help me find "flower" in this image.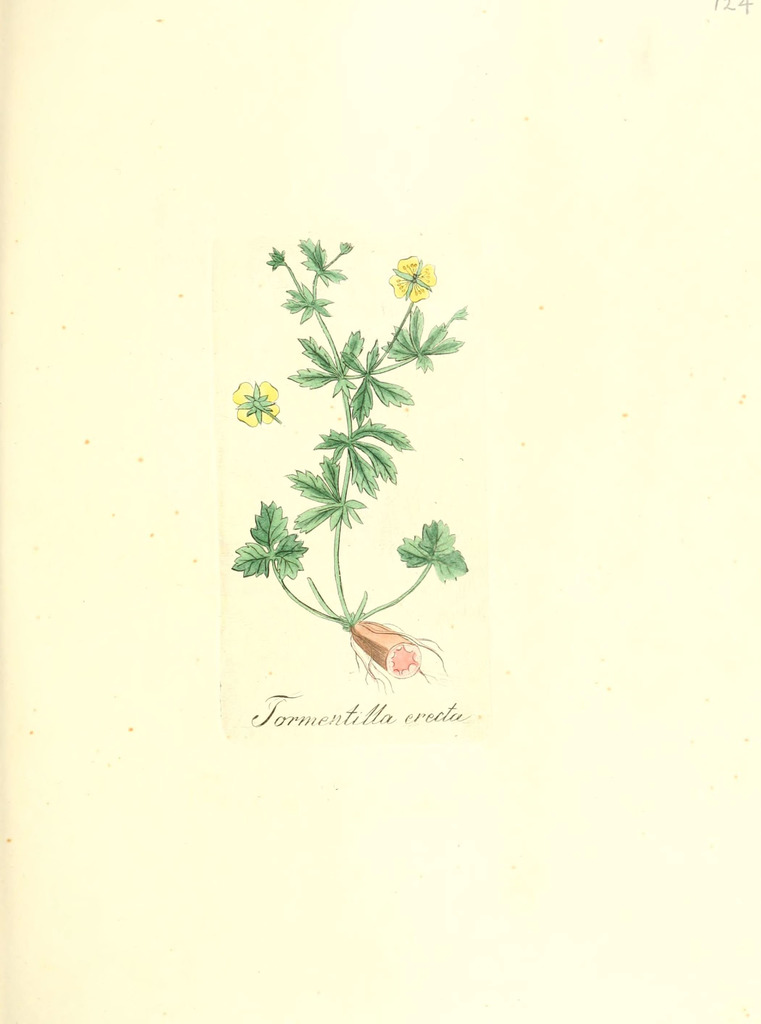
Found it: 229, 378, 280, 434.
